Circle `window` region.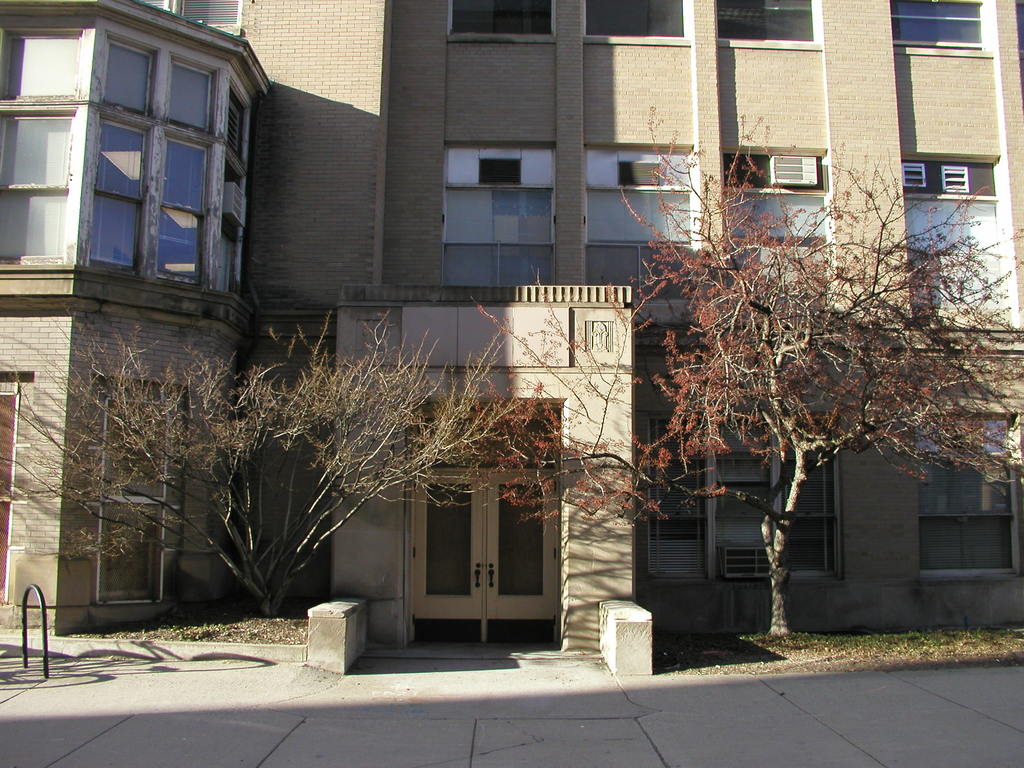
Region: (x1=0, y1=193, x2=65, y2=265).
